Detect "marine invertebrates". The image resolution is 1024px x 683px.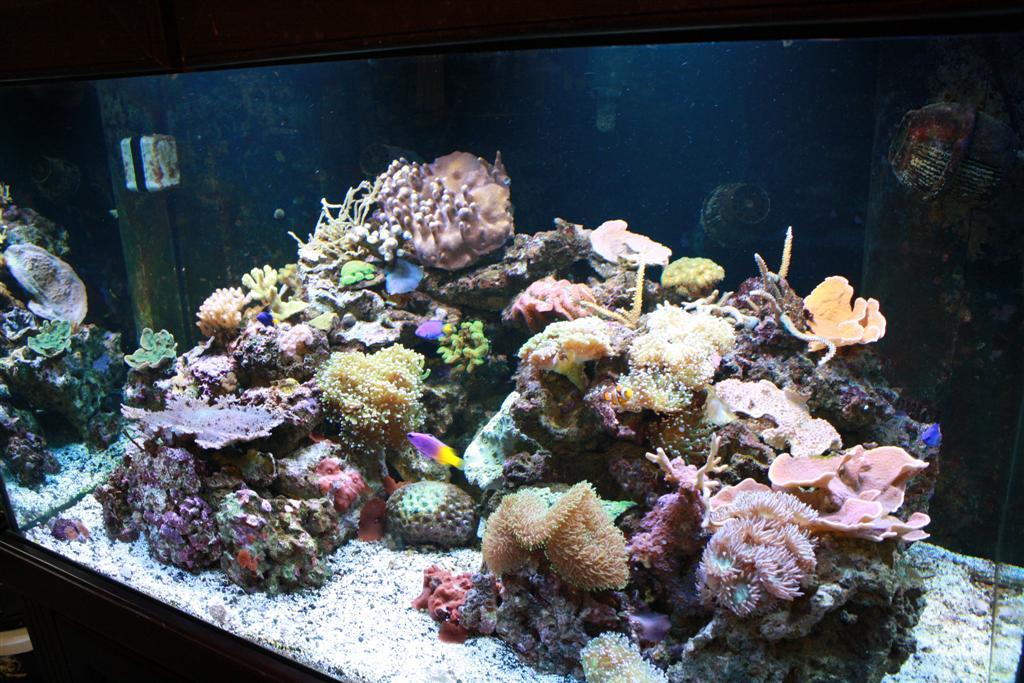
x1=440 y1=308 x2=498 y2=380.
